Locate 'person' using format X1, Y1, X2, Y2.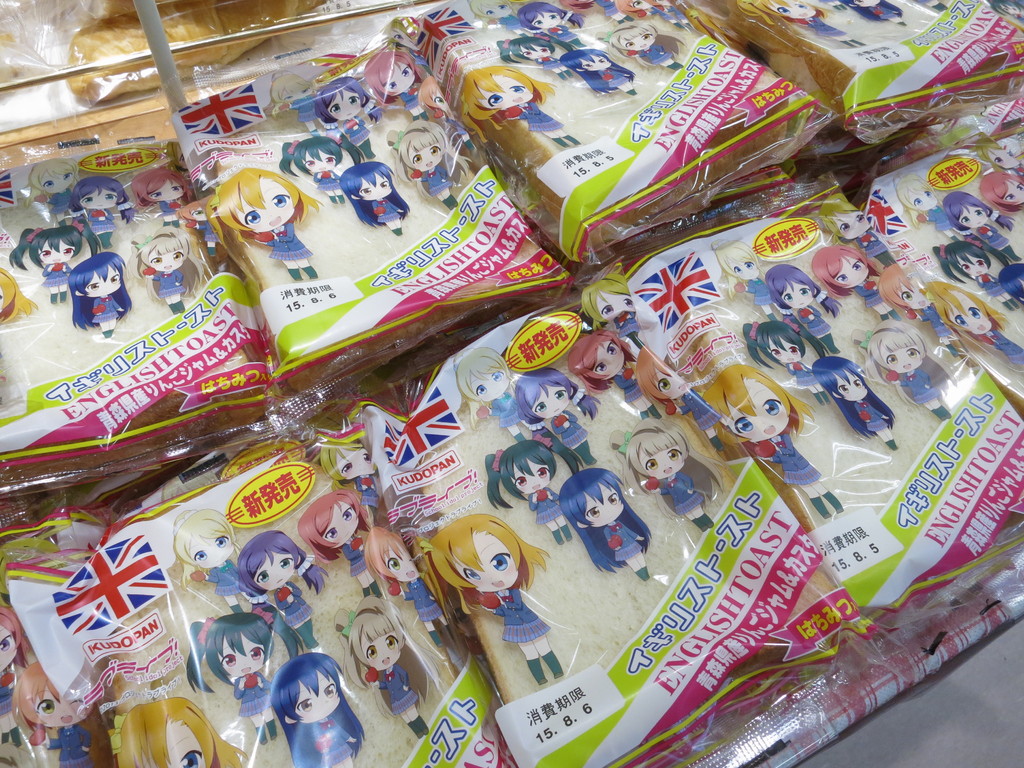
564, 331, 662, 416.
